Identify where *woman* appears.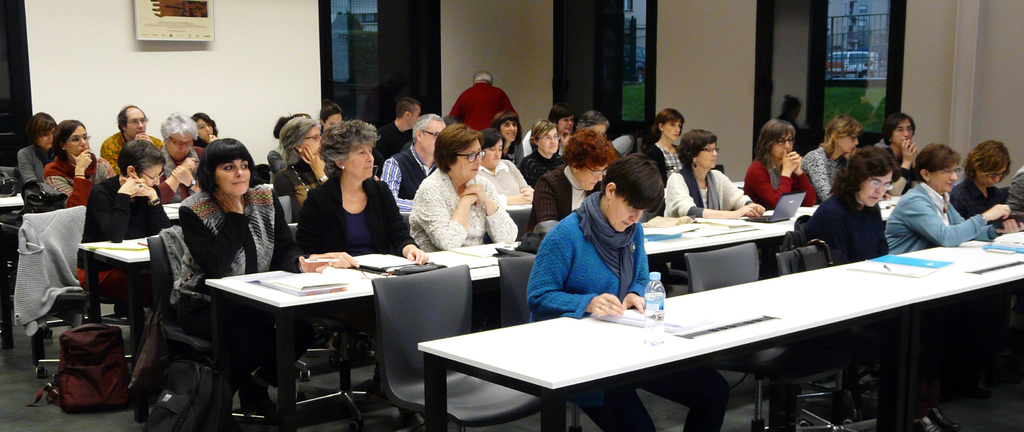
Appears at x1=662 y1=127 x2=763 y2=218.
